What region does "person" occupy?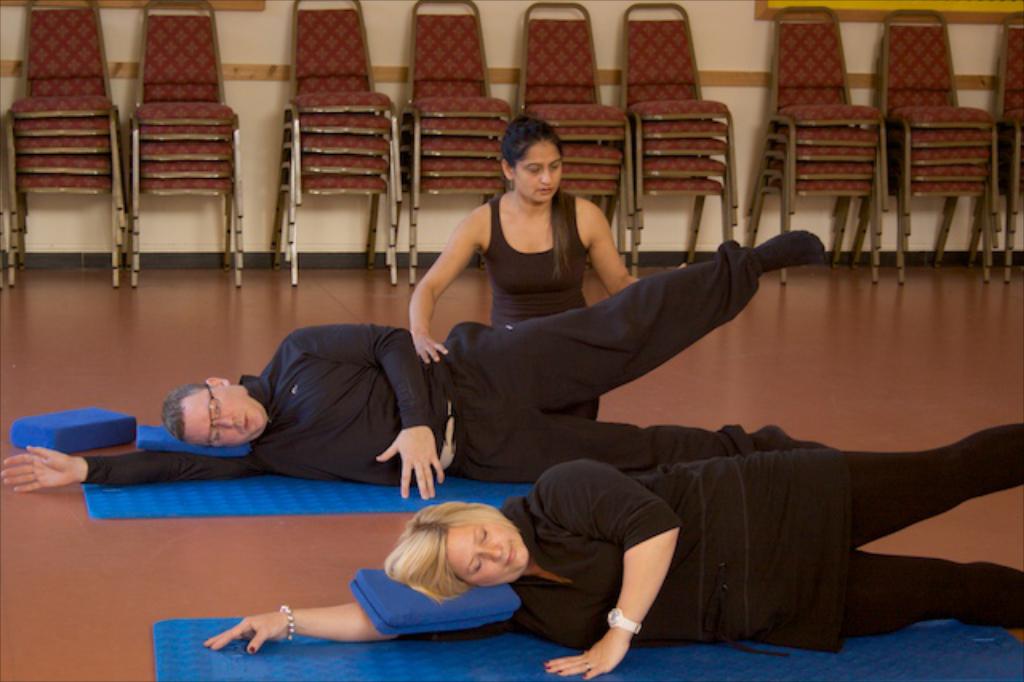
bbox(208, 416, 1022, 679).
